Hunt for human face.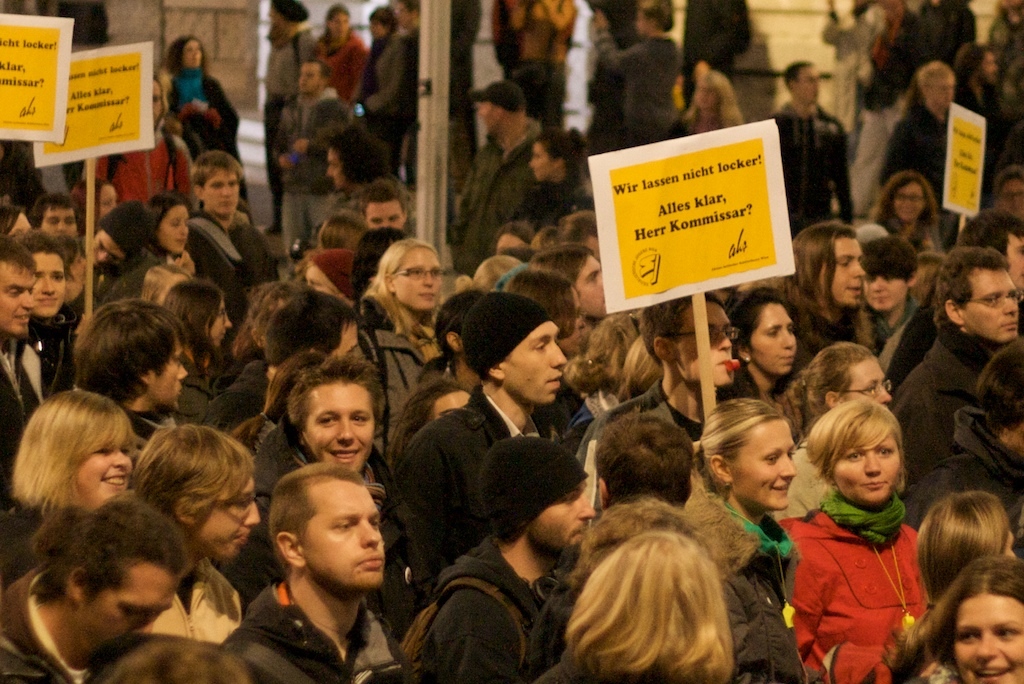
Hunted down at bbox=(1001, 170, 1023, 222).
